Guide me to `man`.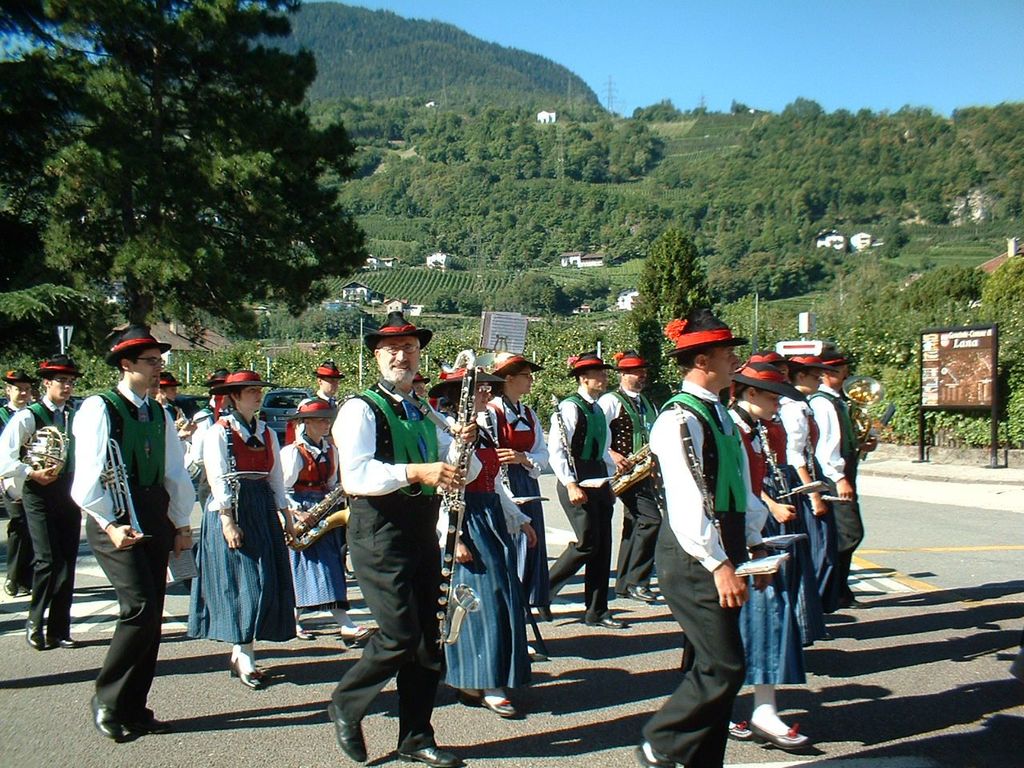
Guidance: Rect(590, 354, 658, 598).
